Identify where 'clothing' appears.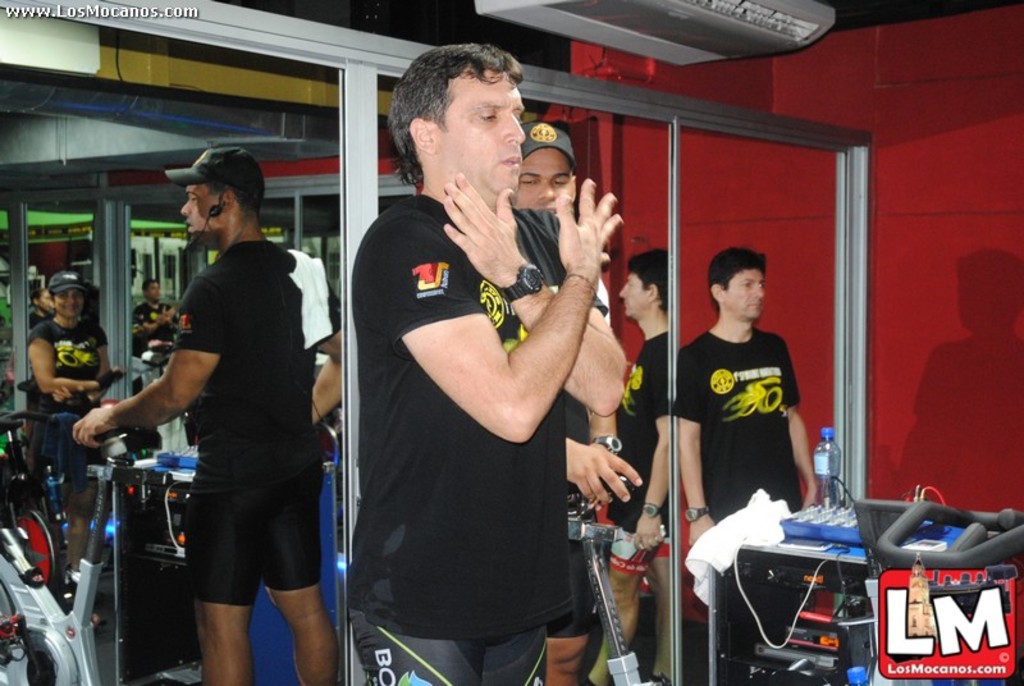
Appears at [131, 296, 180, 358].
